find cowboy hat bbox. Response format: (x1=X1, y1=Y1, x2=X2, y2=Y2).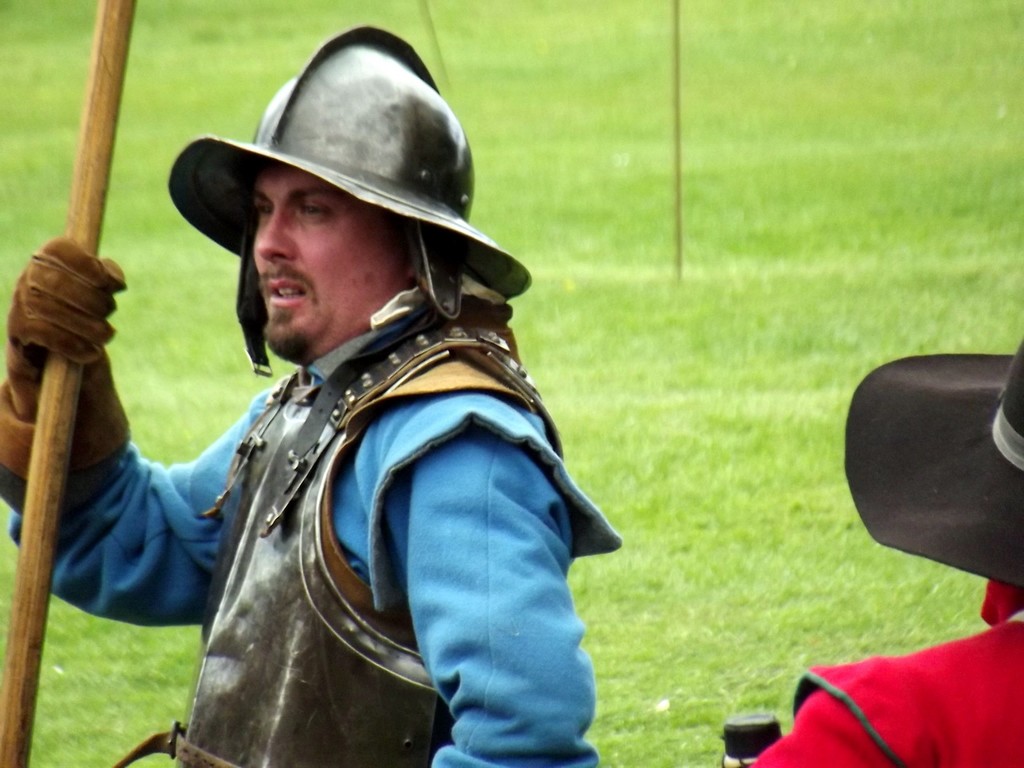
(x1=845, y1=345, x2=1023, y2=601).
